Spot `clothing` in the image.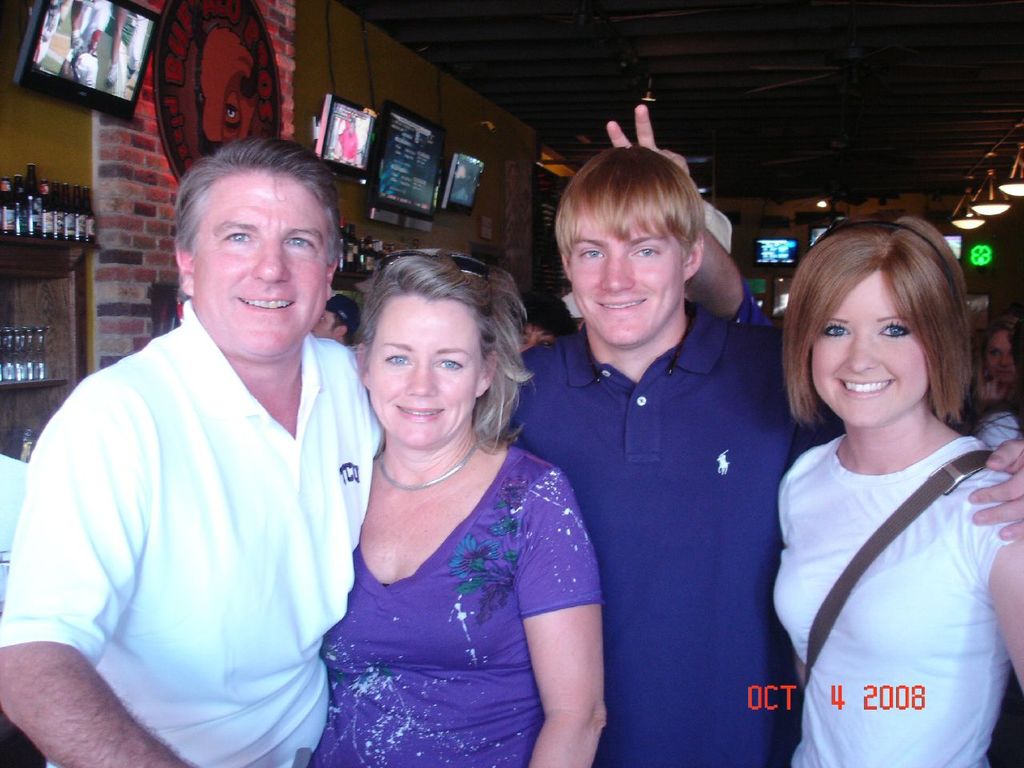
`clothing` found at x1=313 y1=443 x2=597 y2=767.
